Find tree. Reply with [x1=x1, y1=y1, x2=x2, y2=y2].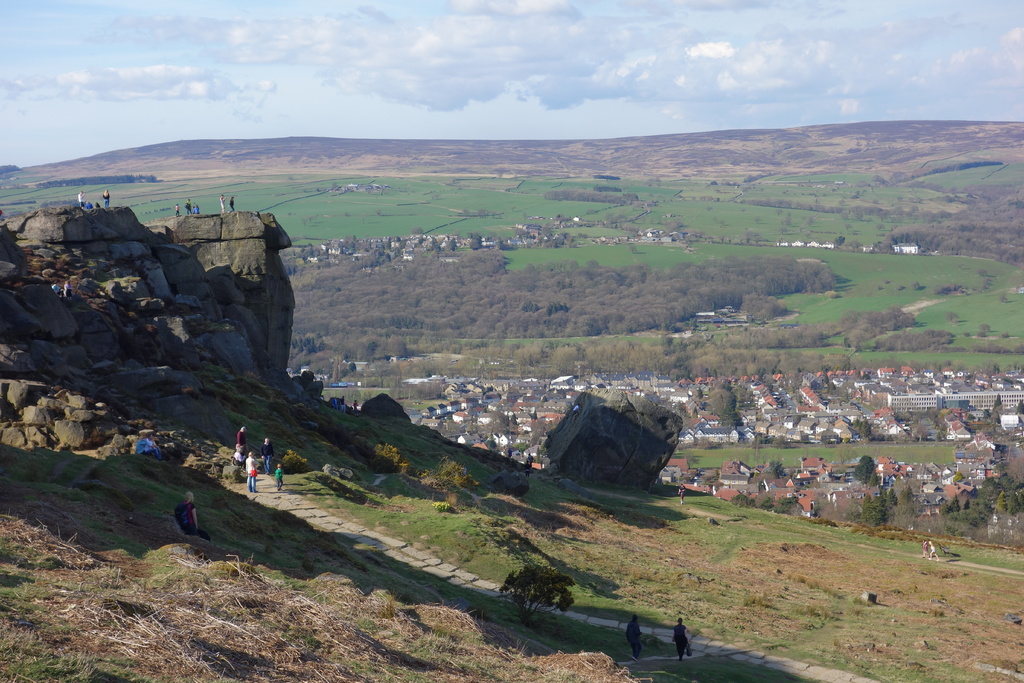
[x1=745, y1=229, x2=760, y2=241].
